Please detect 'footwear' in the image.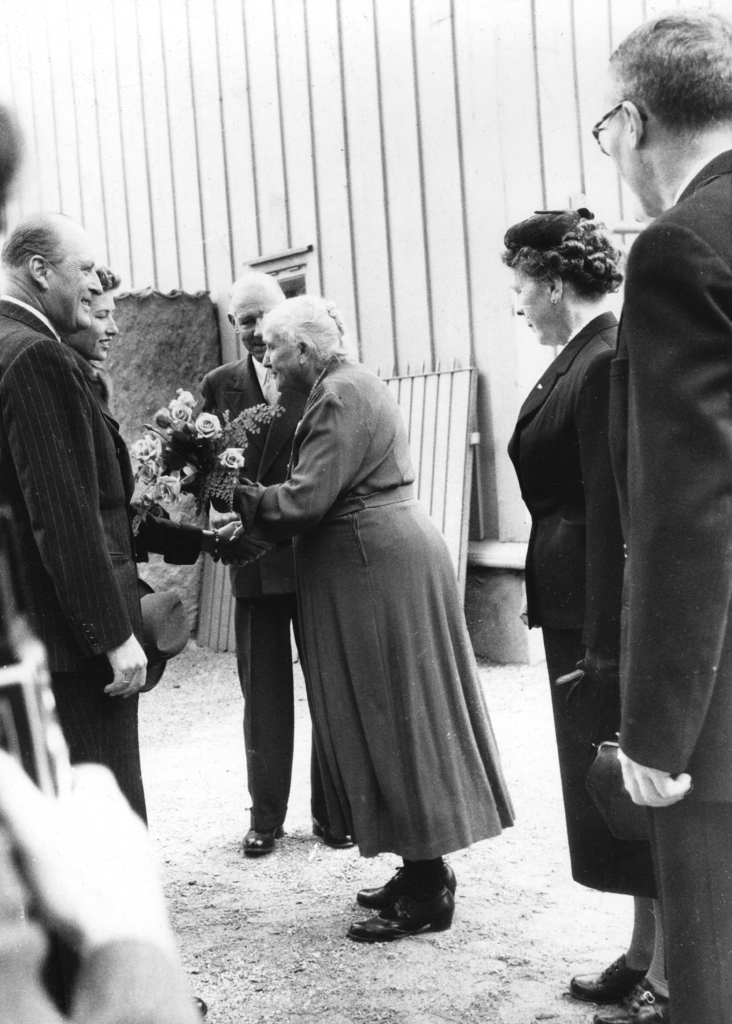
346:872:450:946.
